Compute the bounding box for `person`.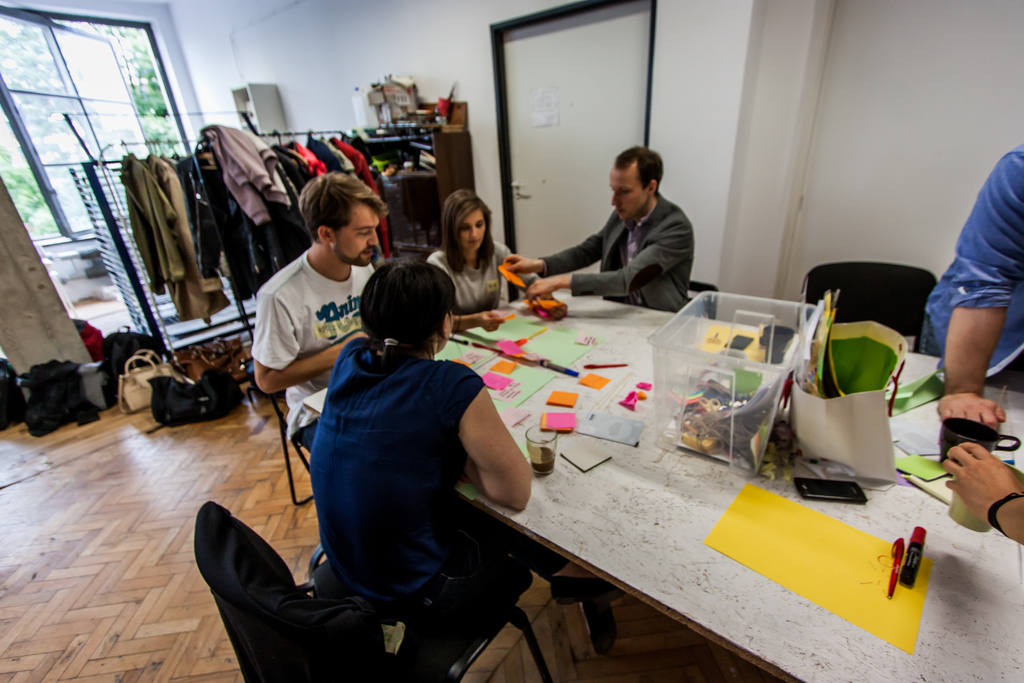
x1=305, y1=249, x2=543, y2=681.
